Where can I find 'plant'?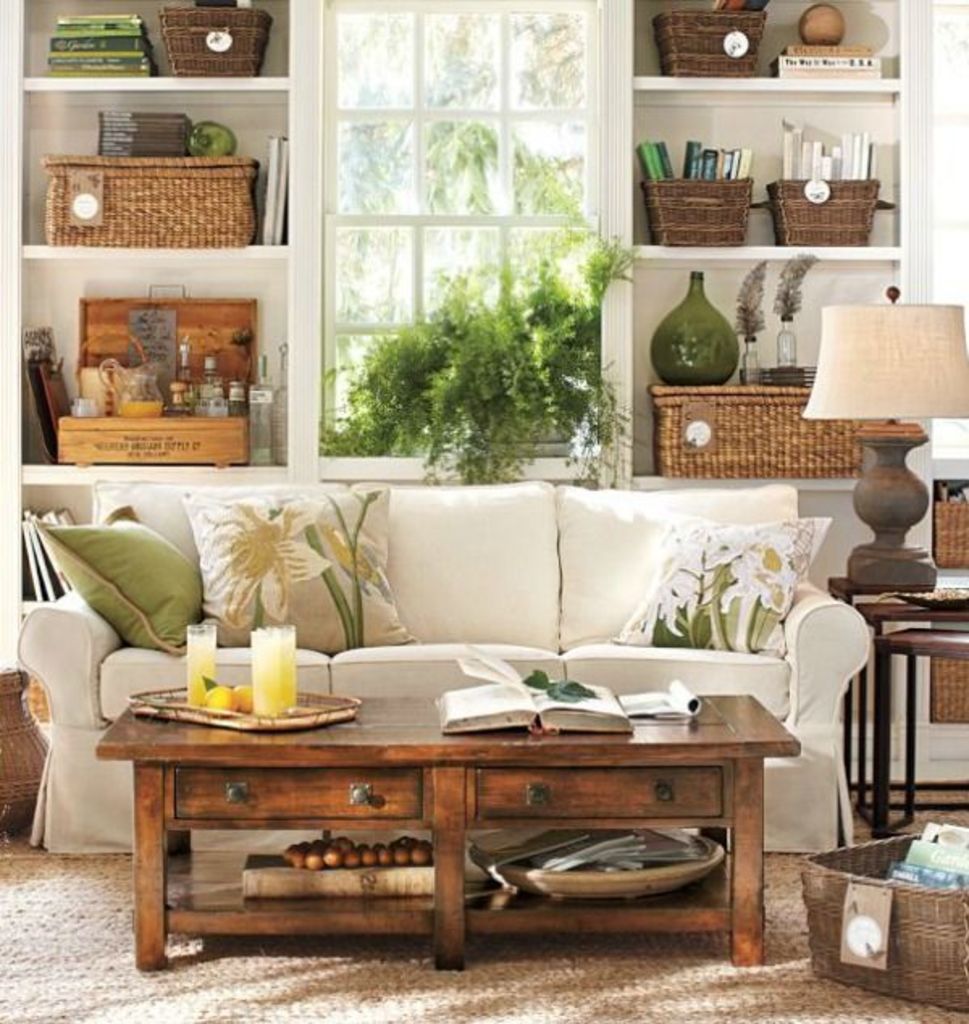
You can find it at BBox(182, 483, 413, 649).
